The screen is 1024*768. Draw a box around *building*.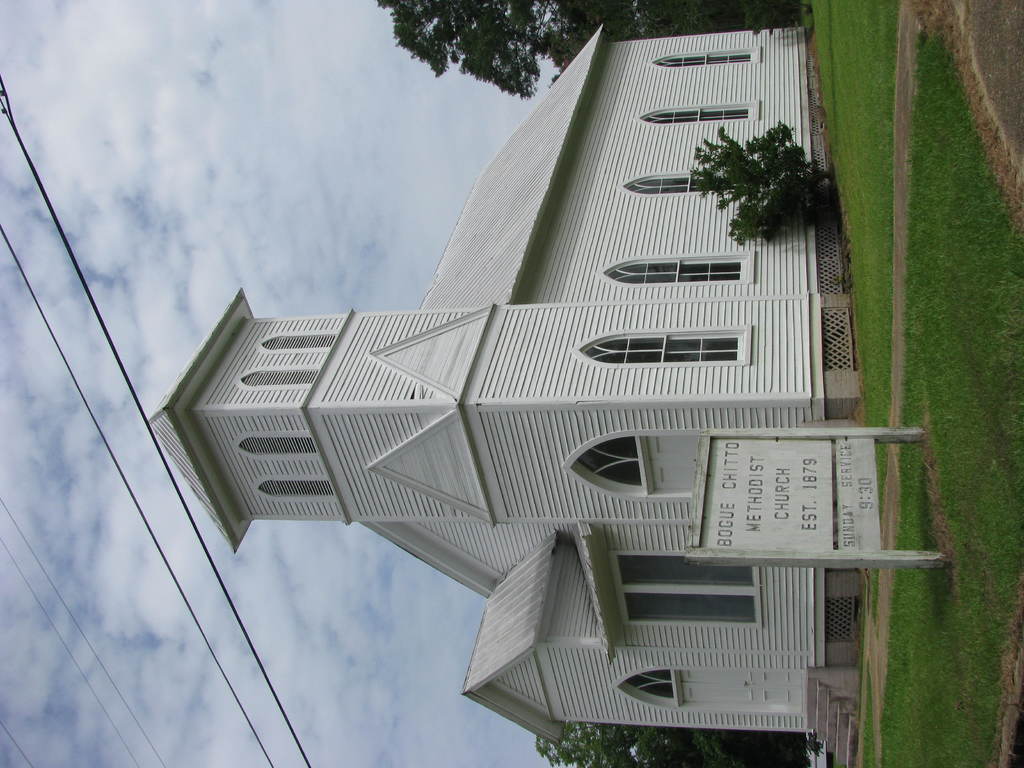
bbox=(145, 26, 858, 748).
